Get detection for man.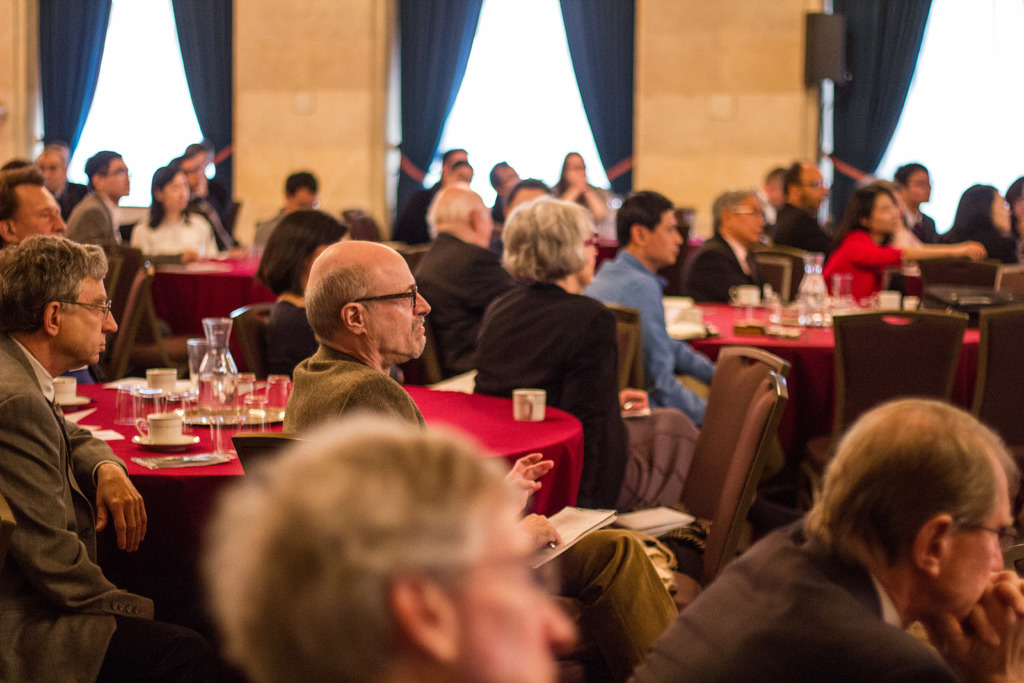
Detection: 484/152/551/236.
